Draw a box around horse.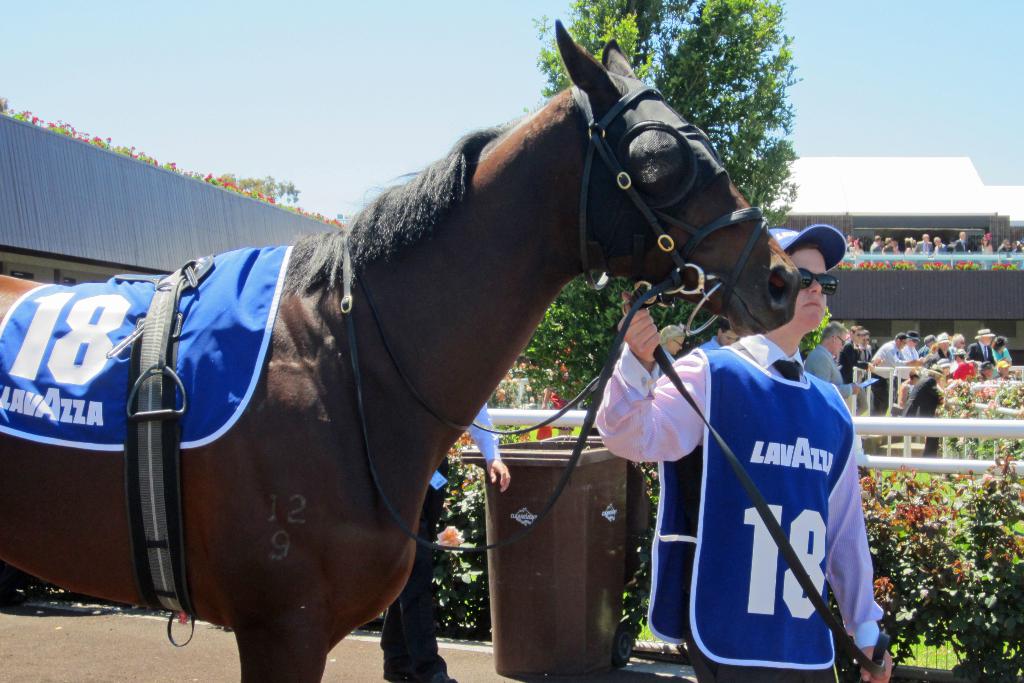
bbox=[0, 18, 803, 682].
